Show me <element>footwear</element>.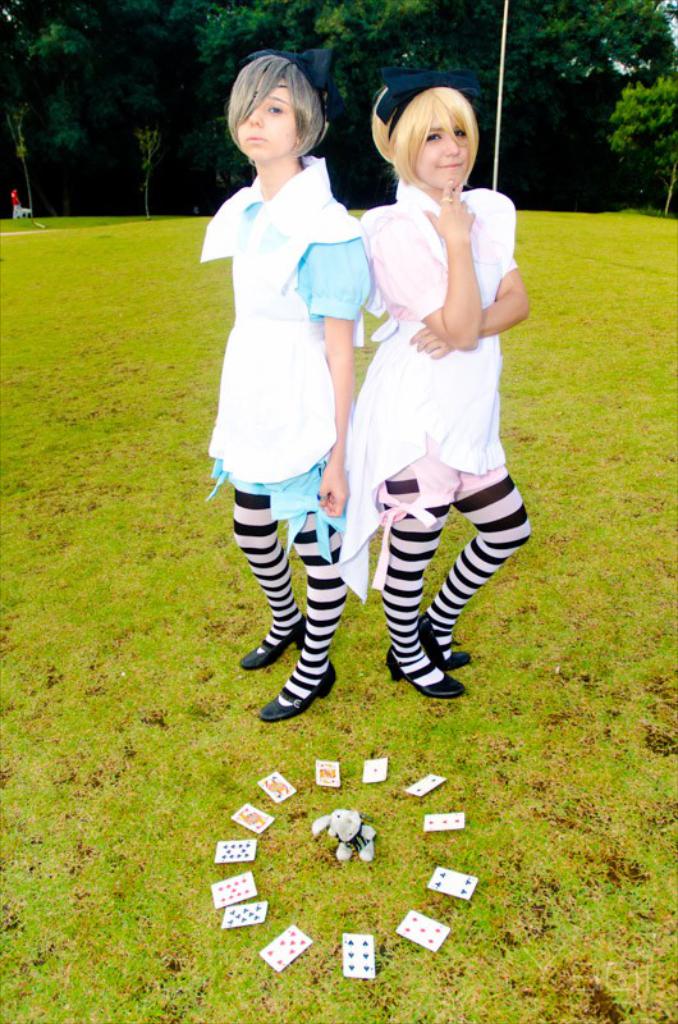
<element>footwear</element> is here: <box>260,666,335,719</box>.
